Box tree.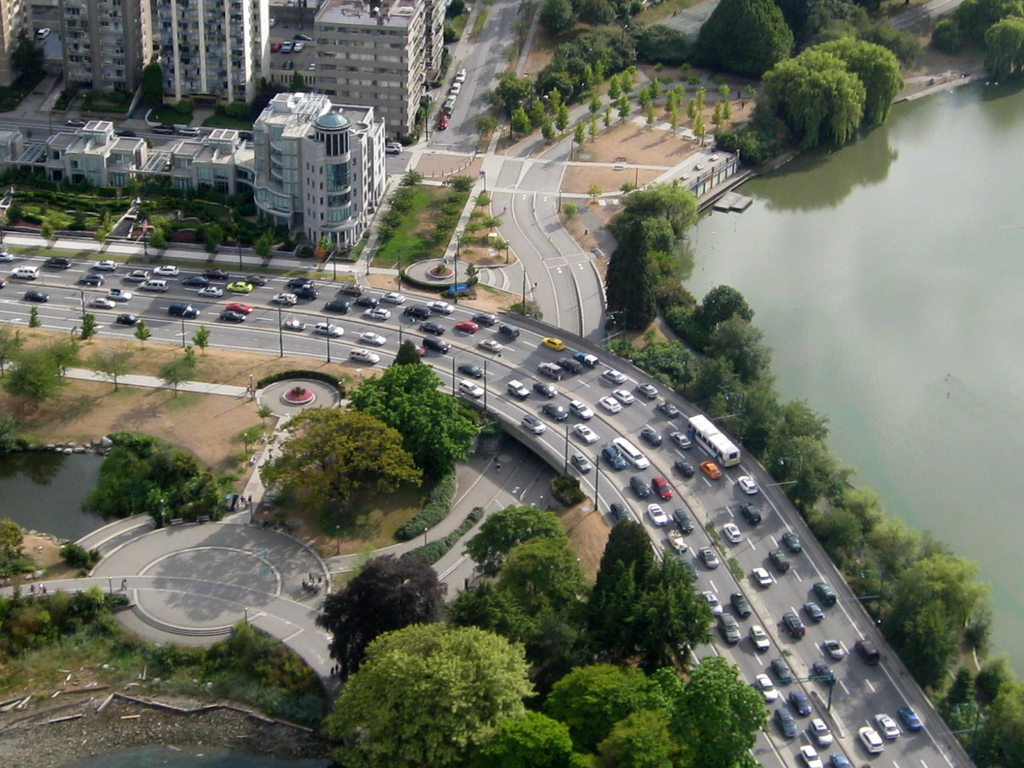
[x1=746, y1=84, x2=759, y2=100].
